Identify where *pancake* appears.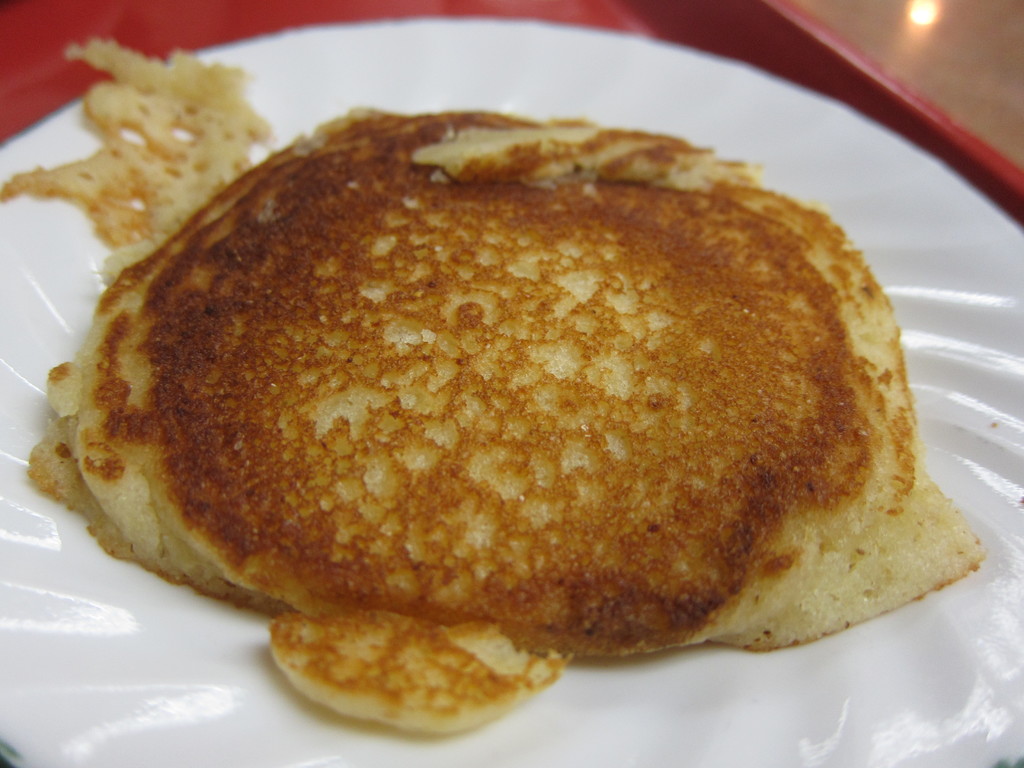
Appears at locate(30, 105, 980, 732).
